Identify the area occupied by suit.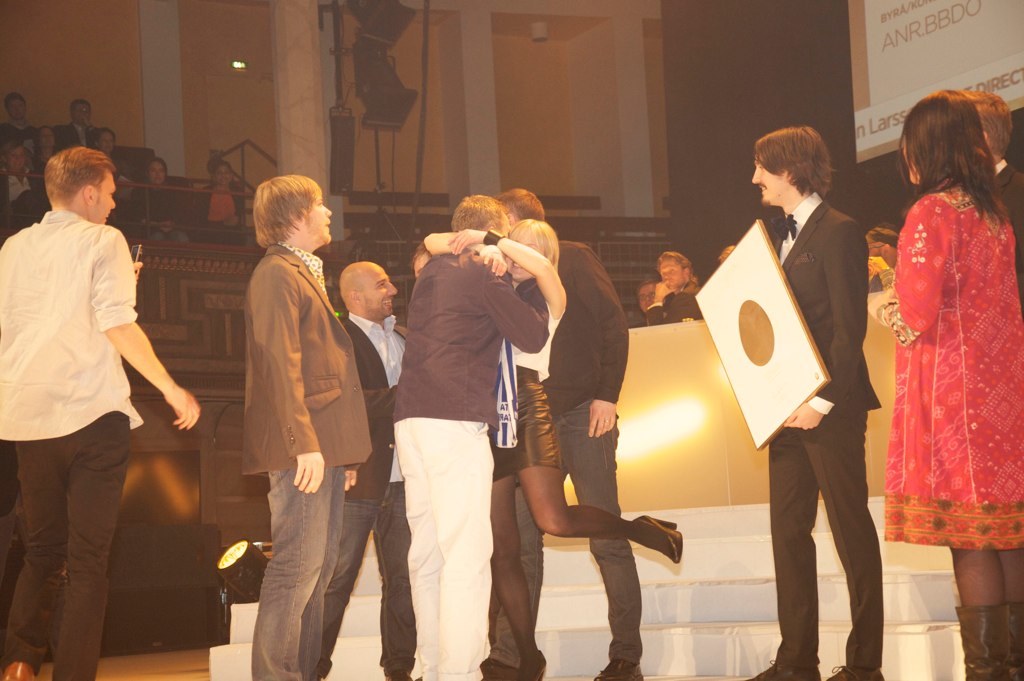
Area: bbox=(238, 248, 371, 478).
